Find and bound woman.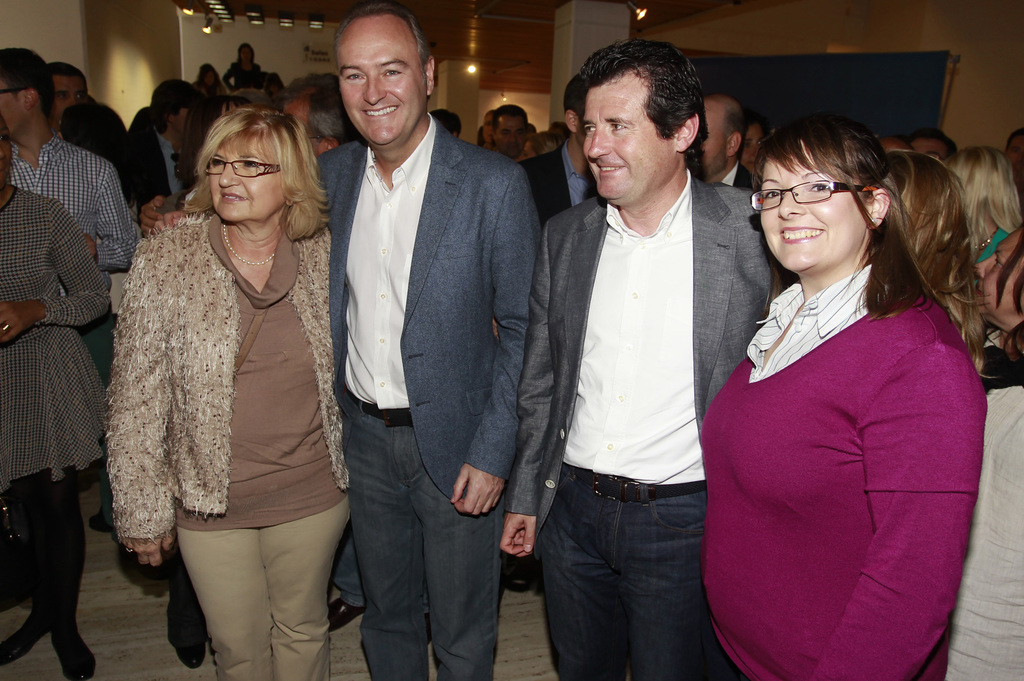
Bound: l=229, t=38, r=269, b=95.
